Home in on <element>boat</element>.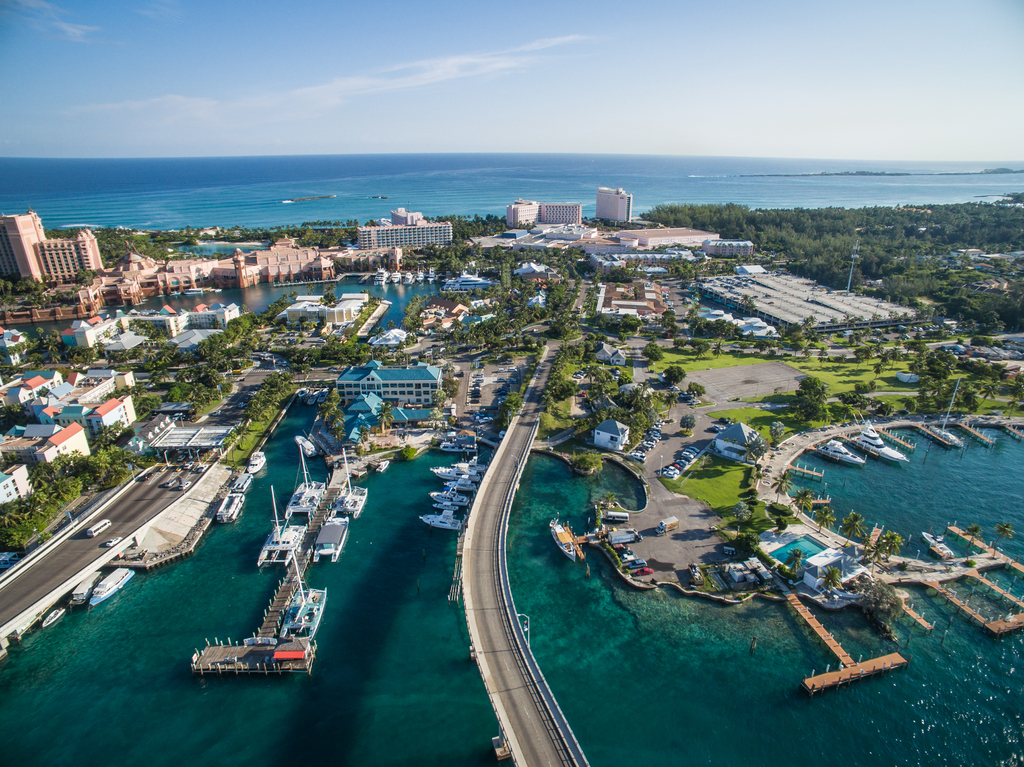
Homed in at (x1=417, y1=509, x2=463, y2=533).
